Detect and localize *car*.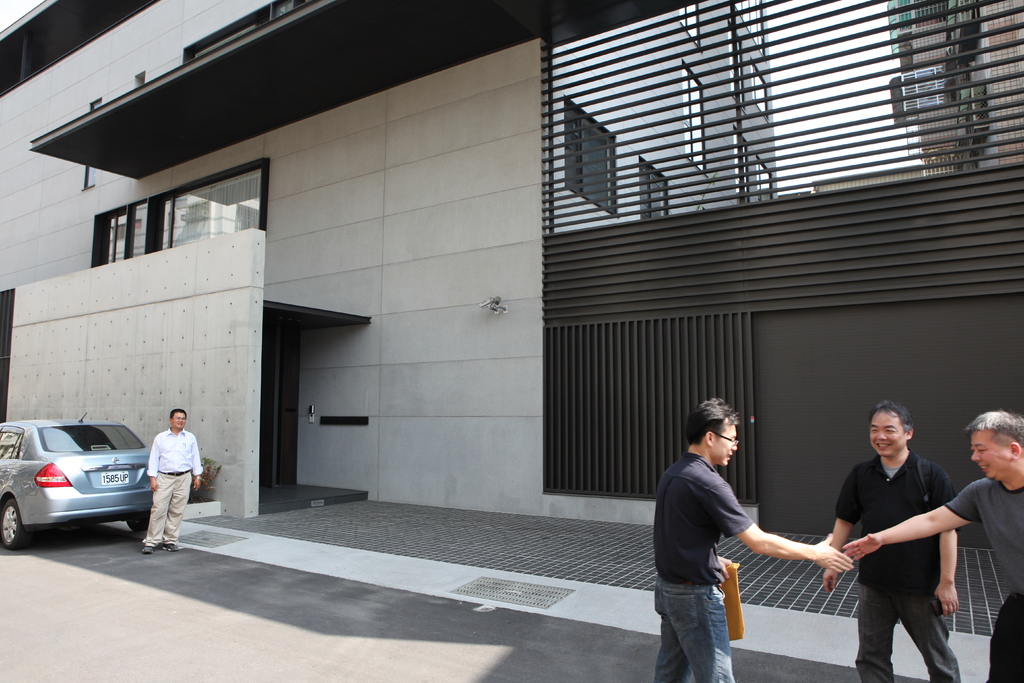
Localized at region(0, 409, 157, 549).
